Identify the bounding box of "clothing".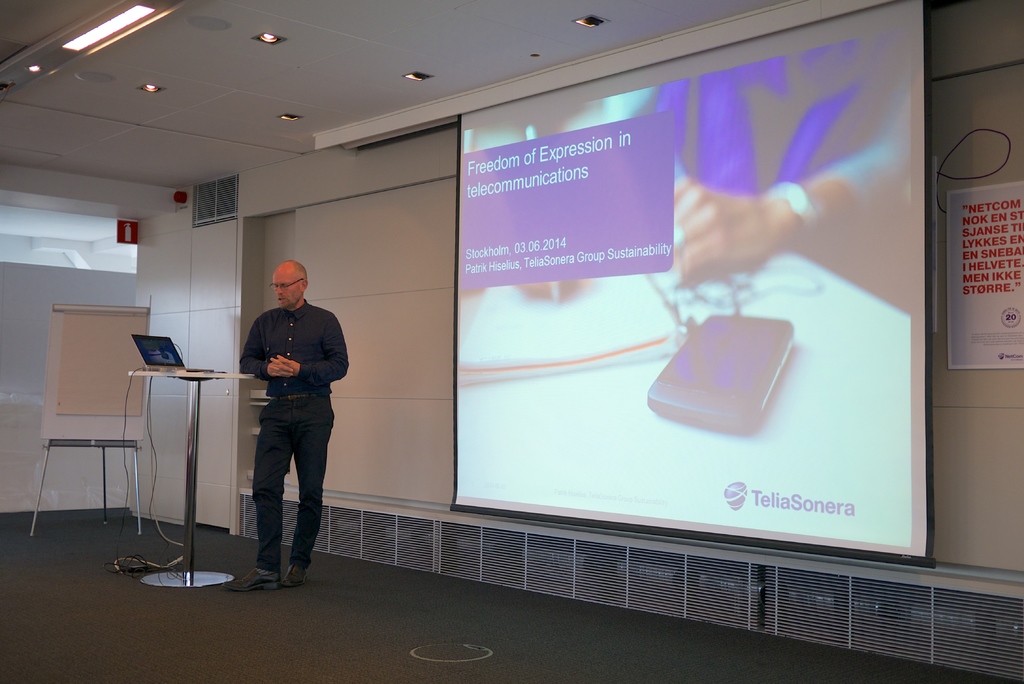
box(232, 248, 340, 563).
